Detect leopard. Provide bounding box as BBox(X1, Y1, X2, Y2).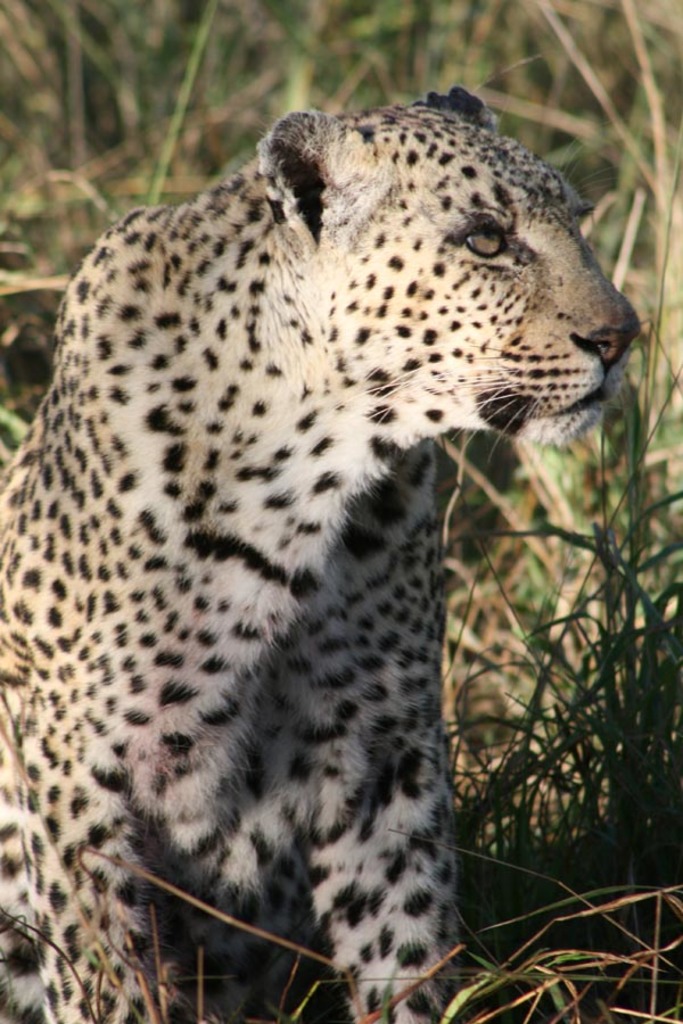
BBox(0, 83, 649, 1023).
